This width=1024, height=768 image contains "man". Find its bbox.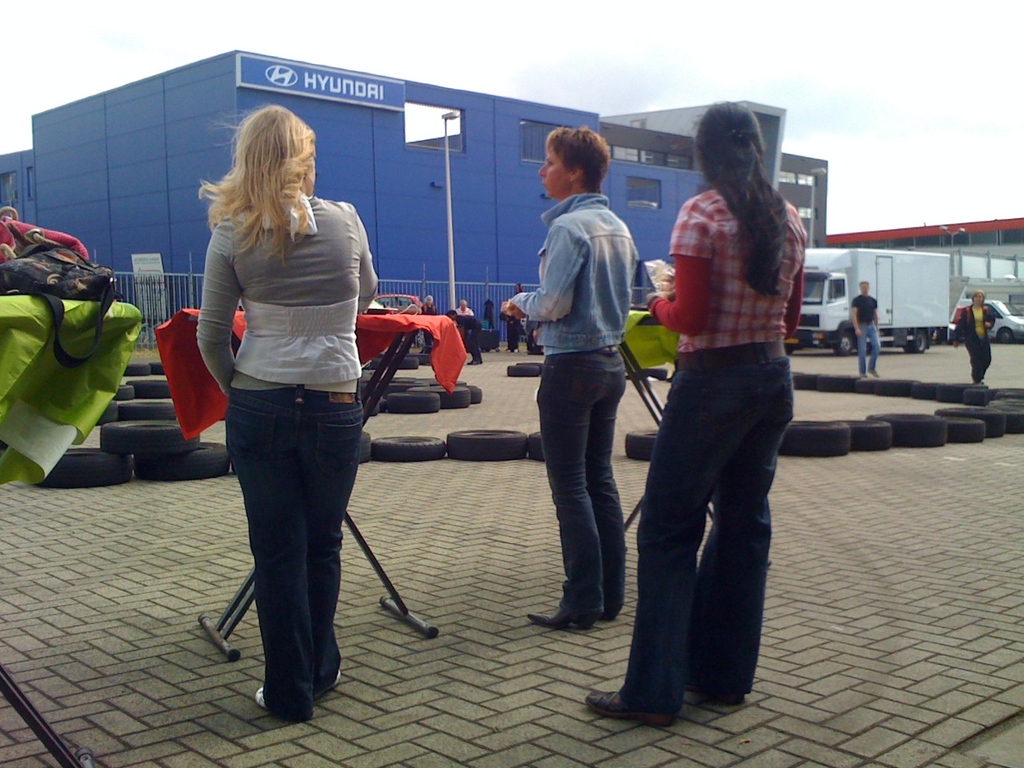
850, 283, 880, 377.
